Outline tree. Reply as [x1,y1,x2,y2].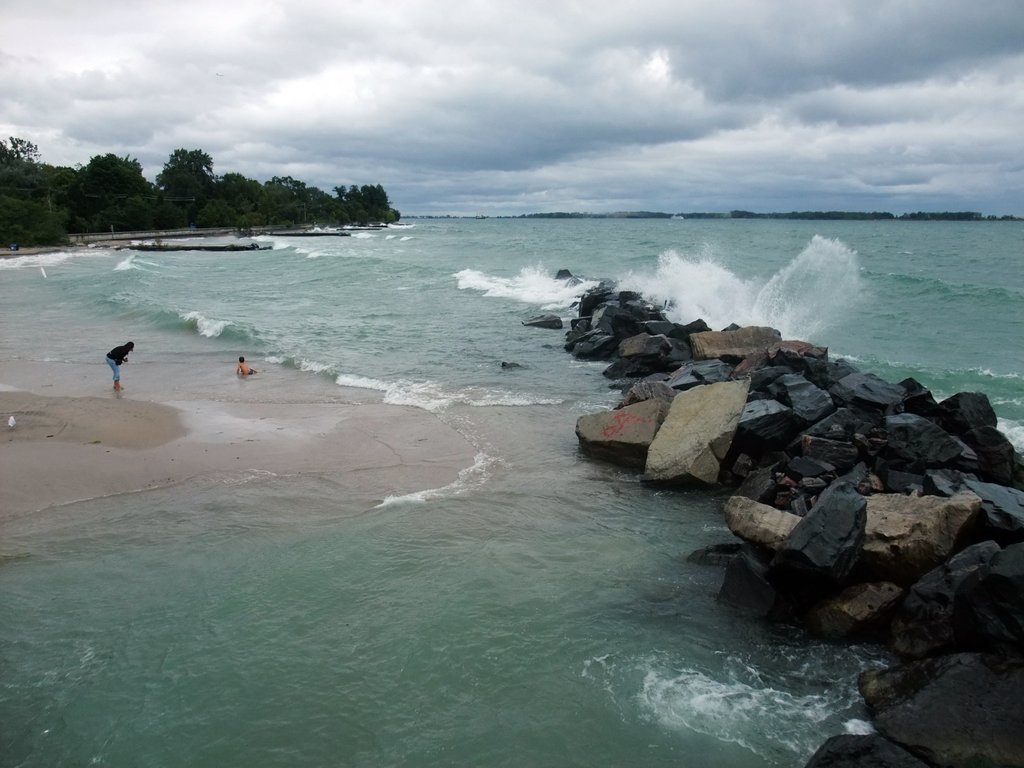
[156,148,216,217].
